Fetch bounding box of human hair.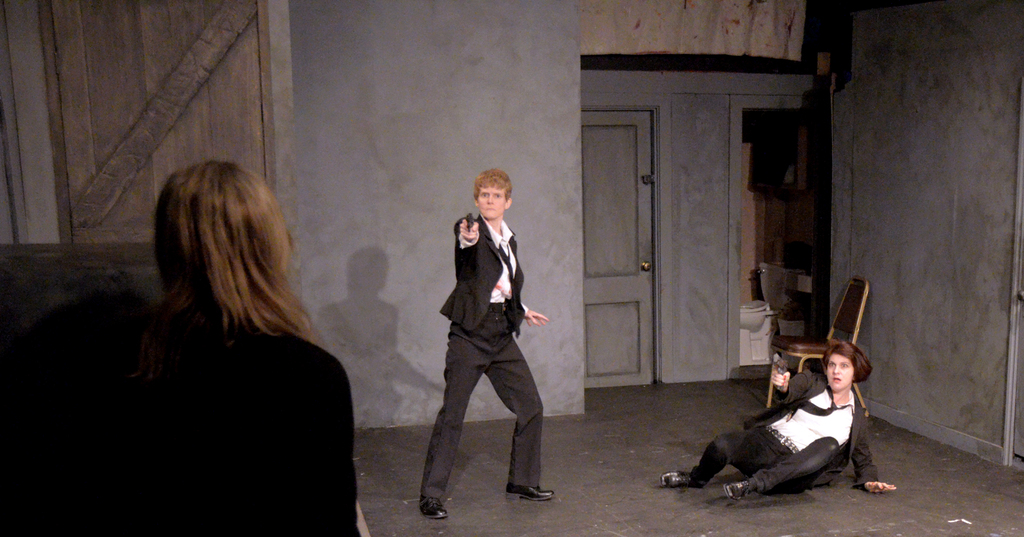
Bbox: {"x1": 141, "y1": 158, "x2": 301, "y2": 386}.
